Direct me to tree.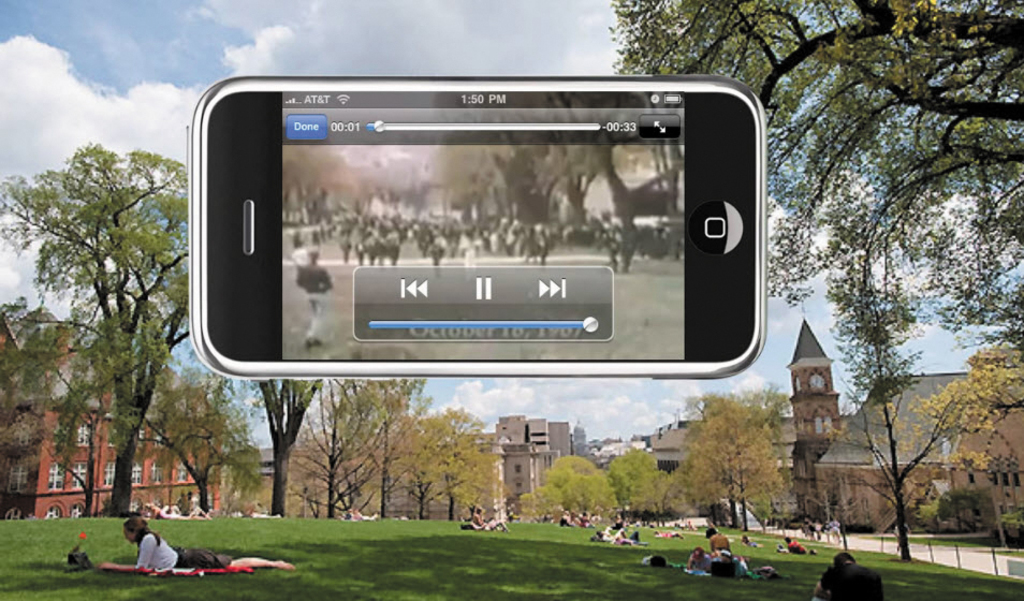
Direction: [674,385,800,529].
